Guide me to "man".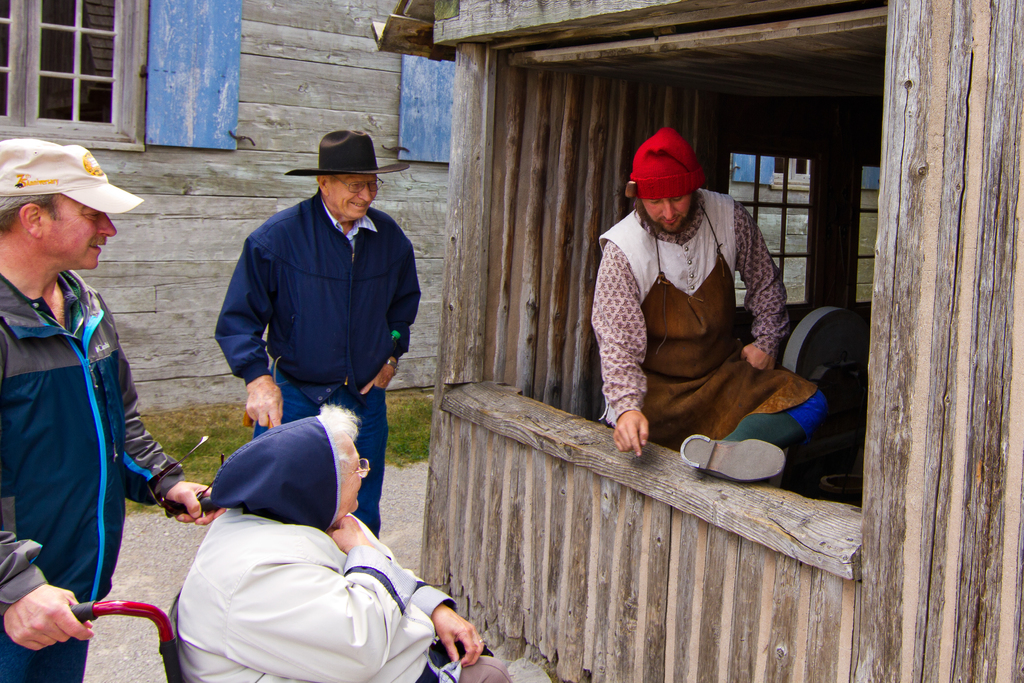
Guidance: 0/136/228/682.
